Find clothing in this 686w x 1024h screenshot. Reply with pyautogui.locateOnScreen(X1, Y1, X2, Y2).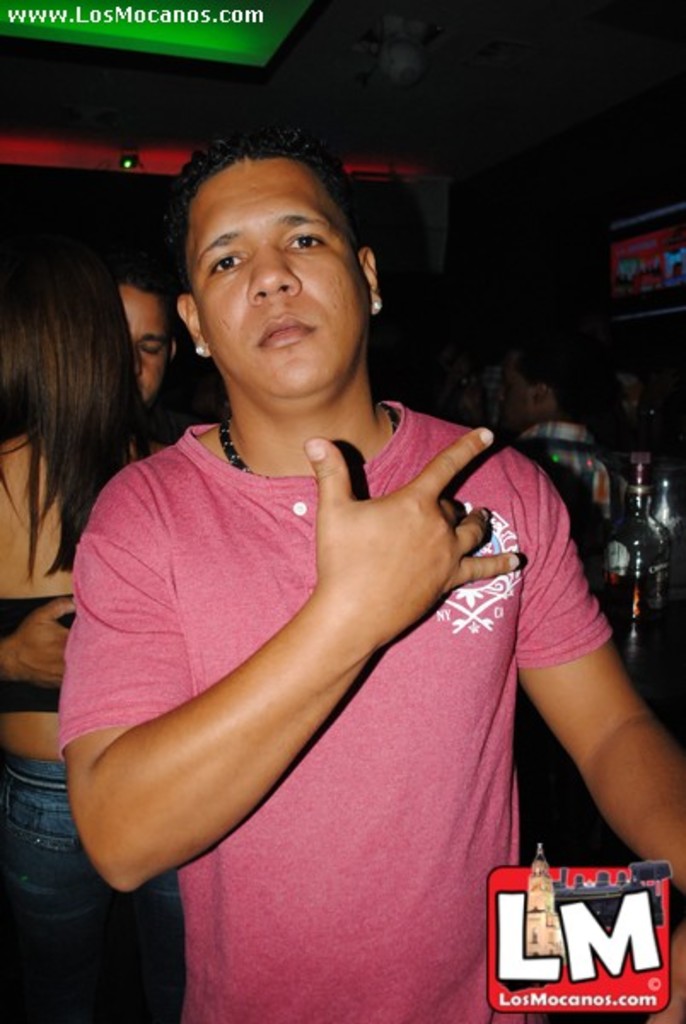
pyautogui.locateOnScreen(0, 746, 150, 1012).
